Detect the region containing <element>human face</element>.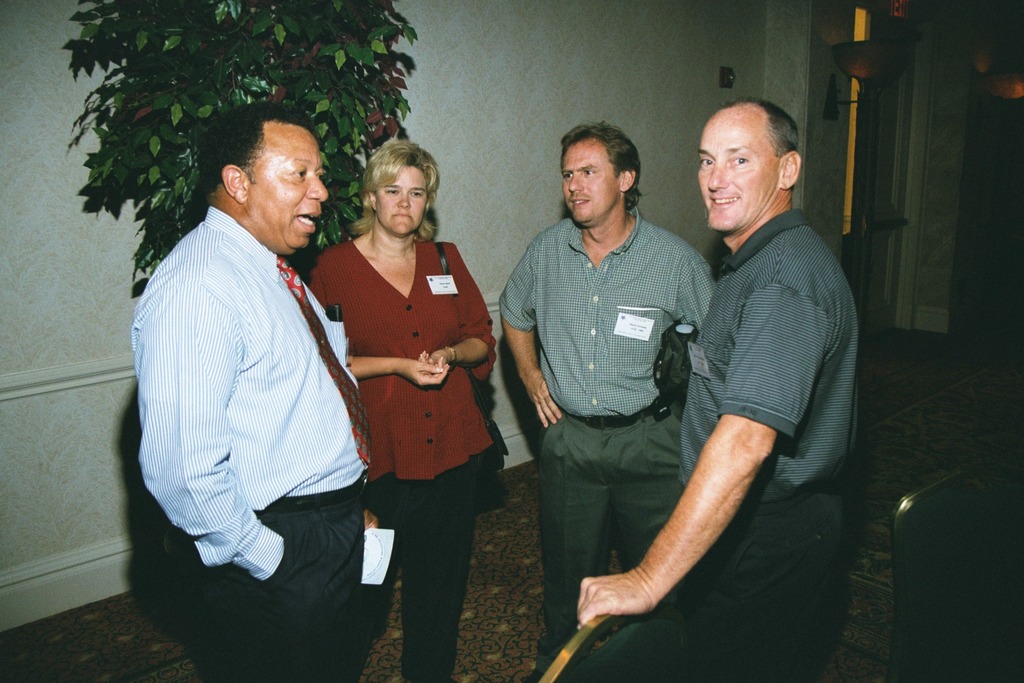
558 139 615 229.
